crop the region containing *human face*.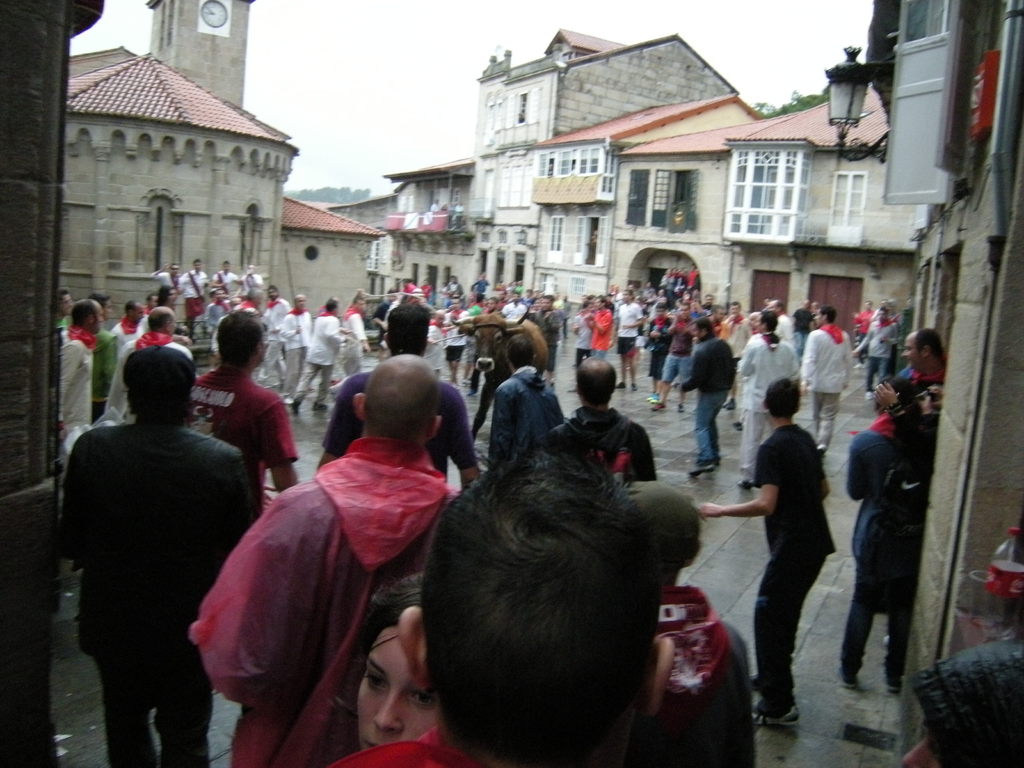
Crop region: l=297, t=298, r=304, b=312.
